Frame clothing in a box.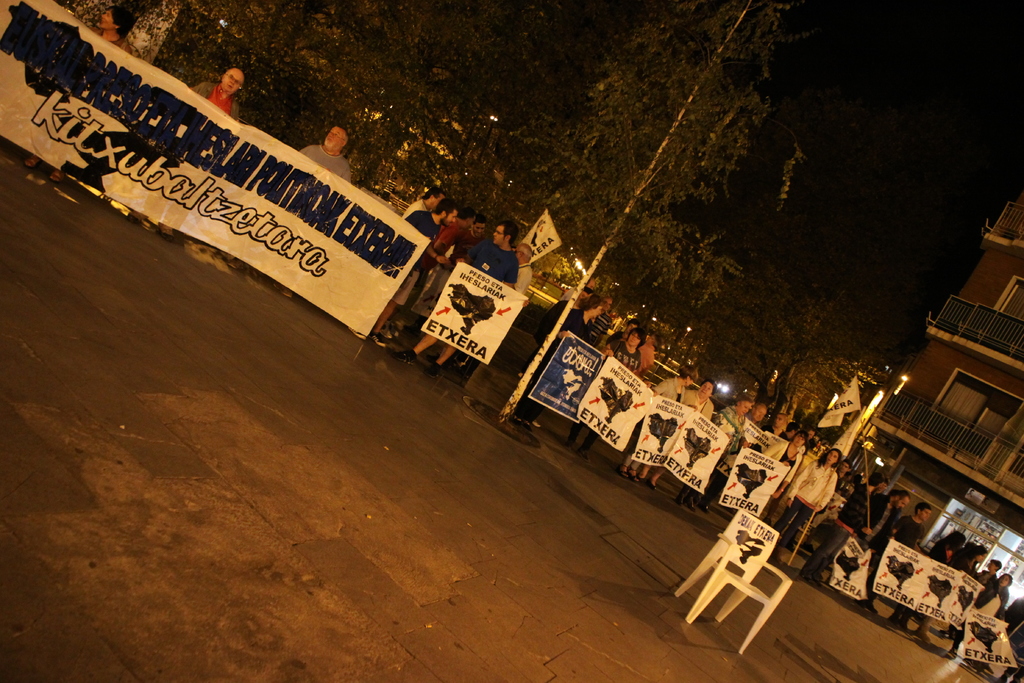
BBox(464, 235, 516, 284).
